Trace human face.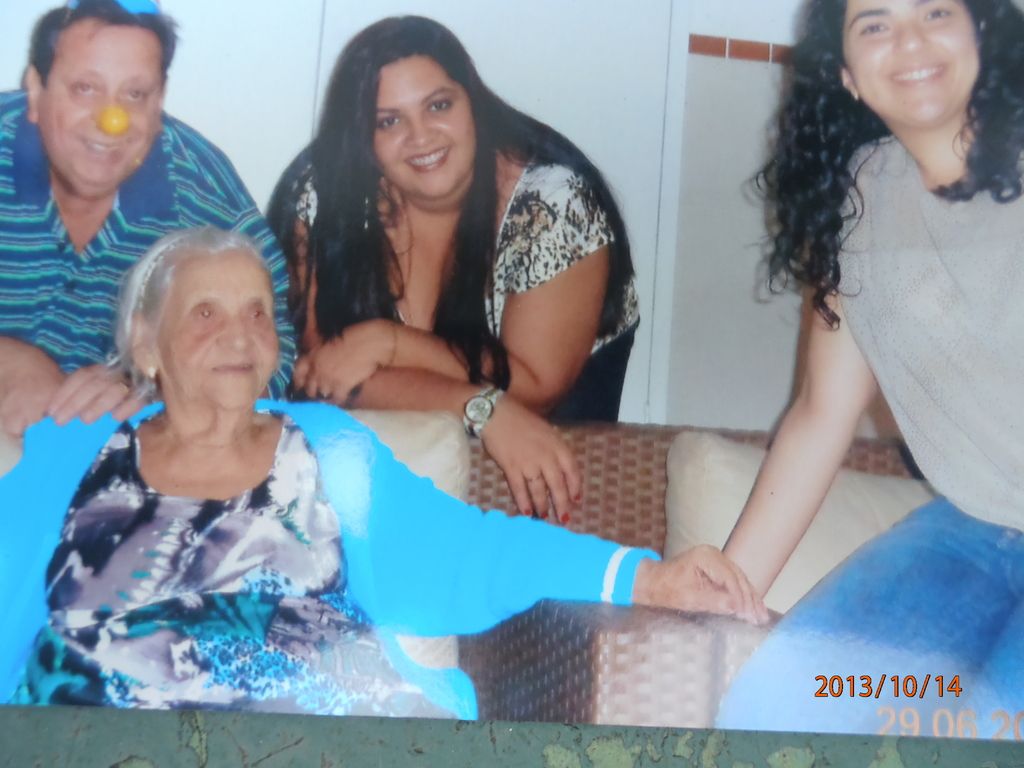
Traced to [370, 52, 476, 192].
